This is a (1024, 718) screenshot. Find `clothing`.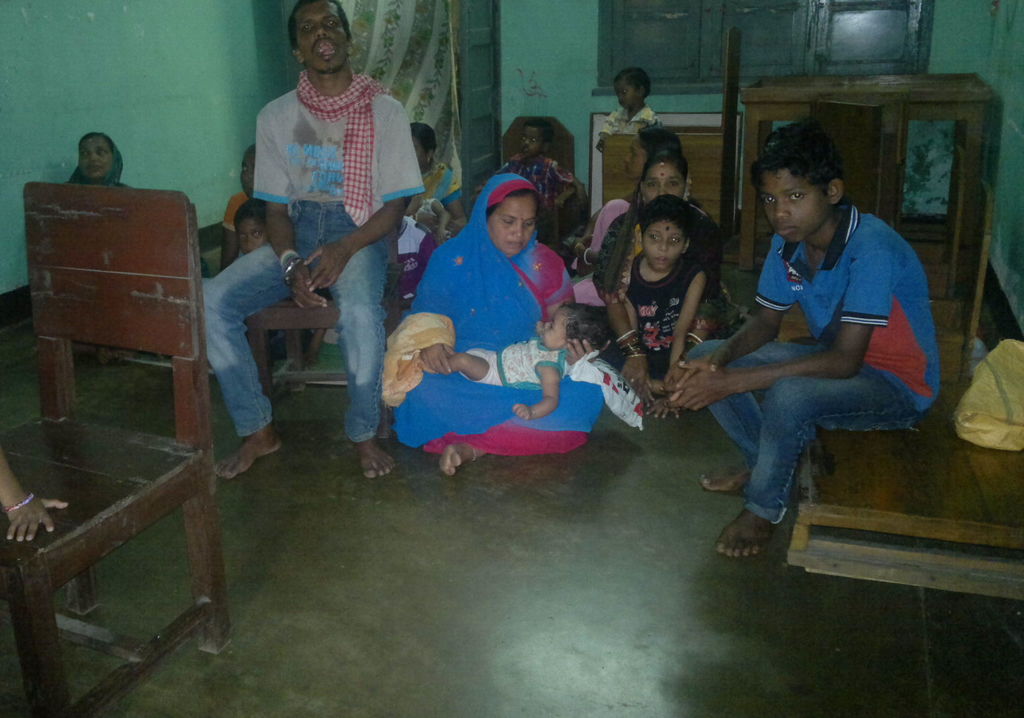
Bounding box: x1=753, y1=199, x2=949, y2=413.
